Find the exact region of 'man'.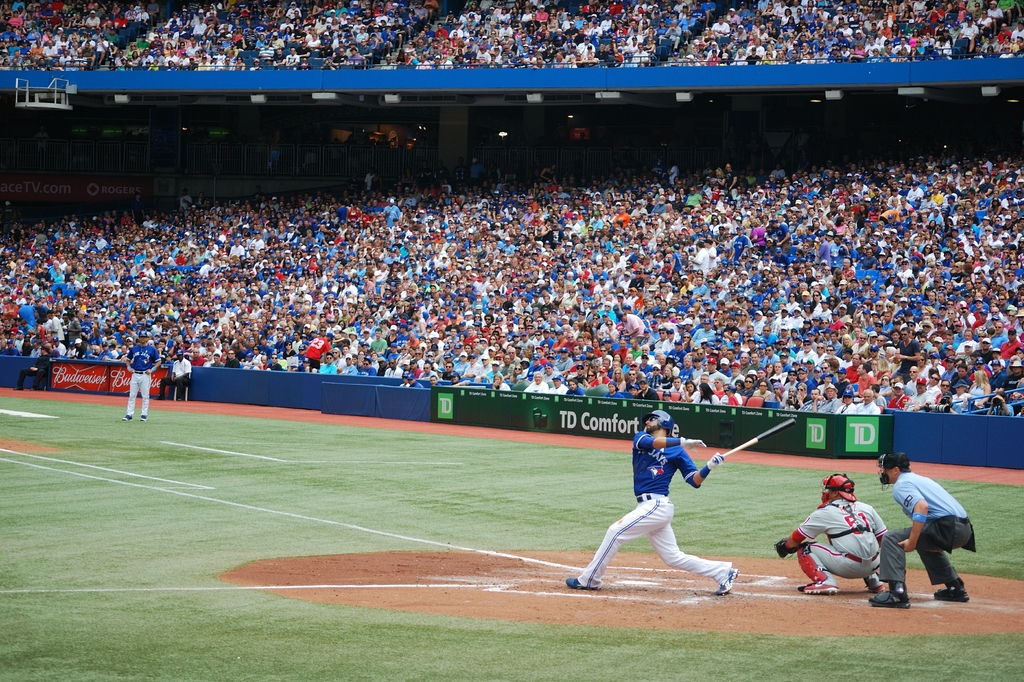
Exact region: 28 336 41 358.
